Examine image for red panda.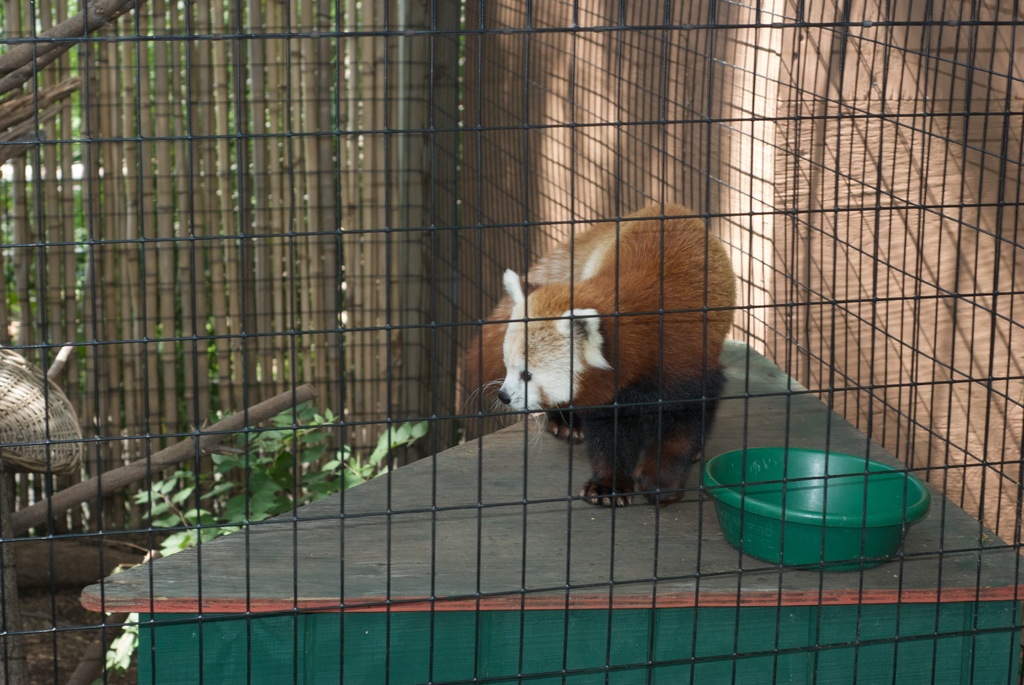
Examination result: detection(463, 202, 737, 509).
